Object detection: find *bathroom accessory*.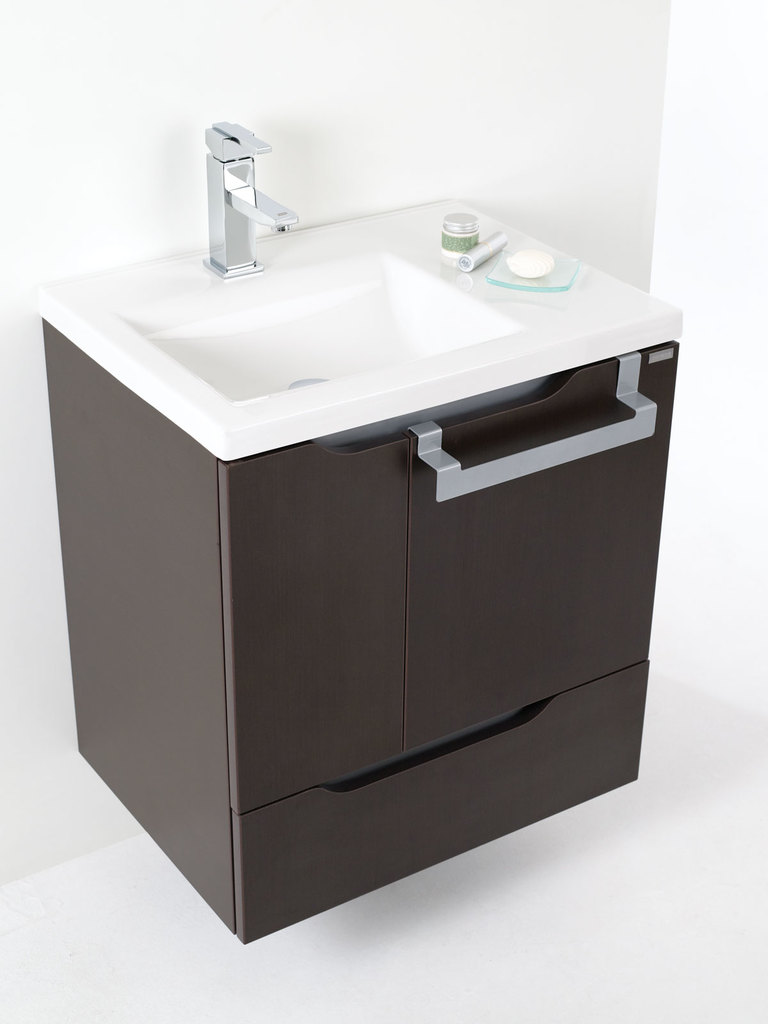
bbox=(14, 189, 688, 941).
